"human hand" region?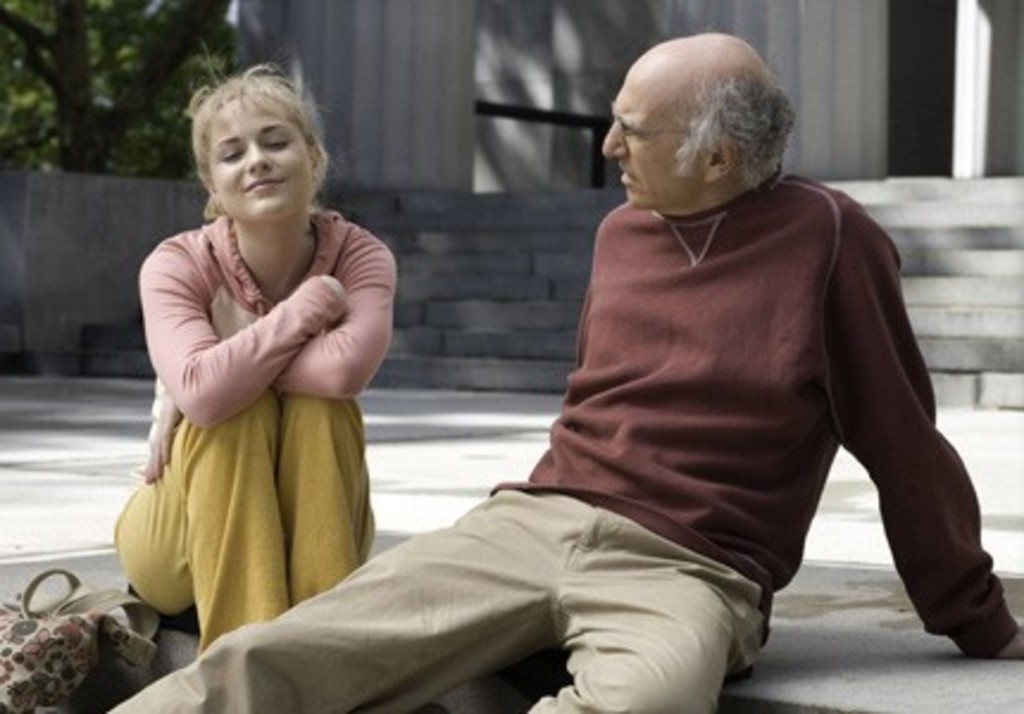
box=[145, 393, 181, 483]
